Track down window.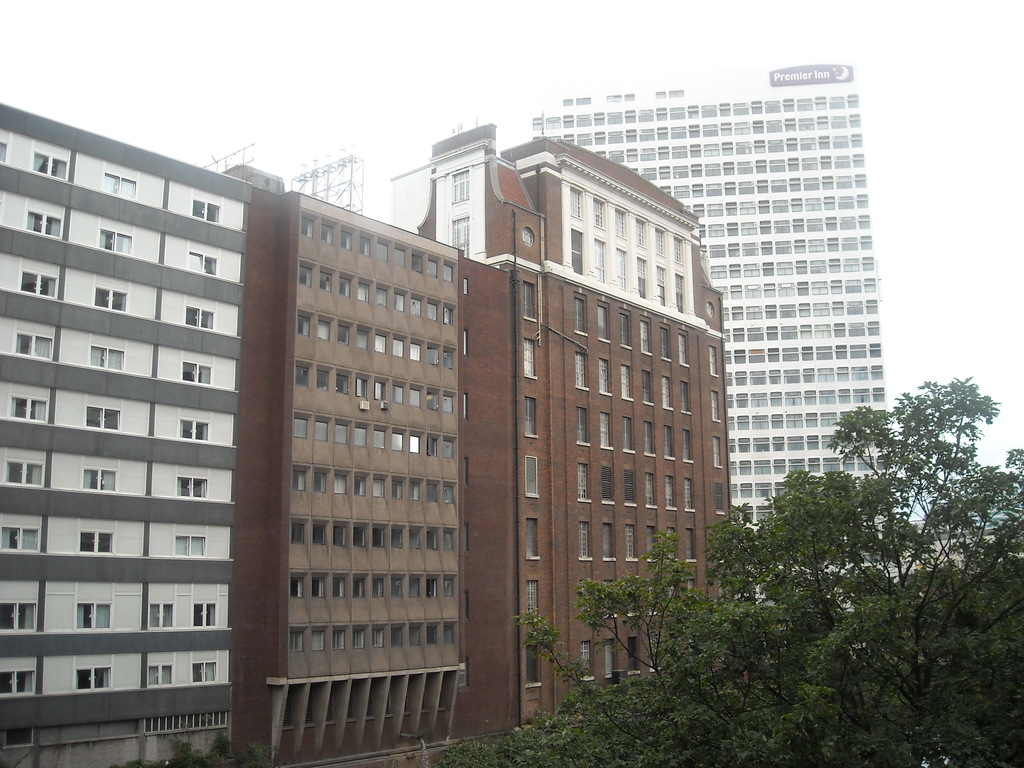
Tracked to (x1=391, y1=529, x2=403, y2=548).
